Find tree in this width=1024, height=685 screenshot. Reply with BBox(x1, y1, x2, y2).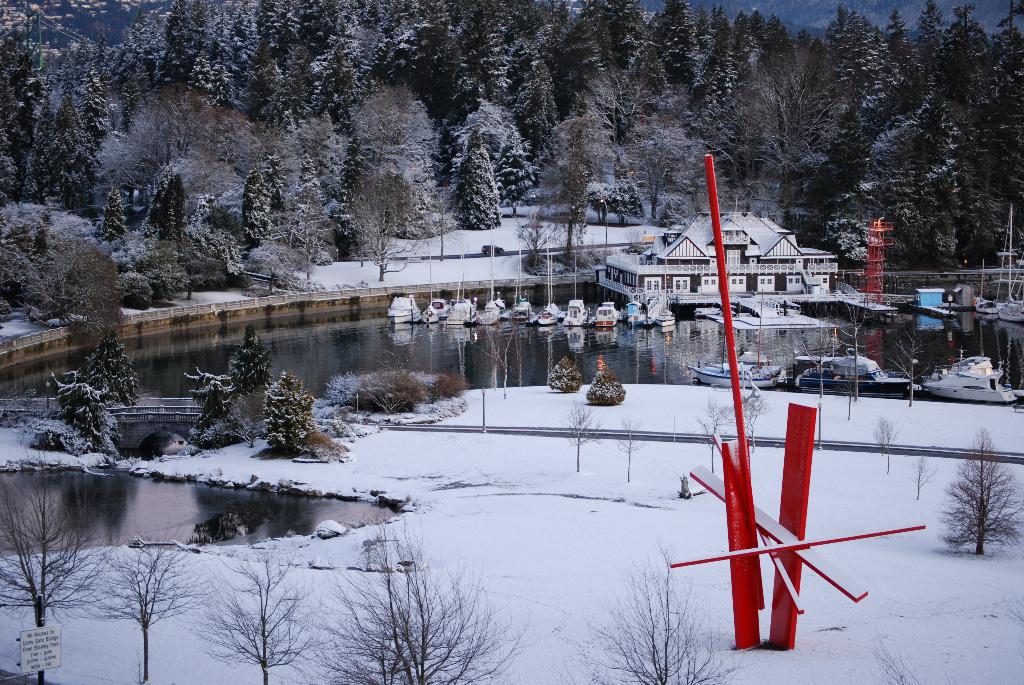
BBox(242, 365, 314, 461).
